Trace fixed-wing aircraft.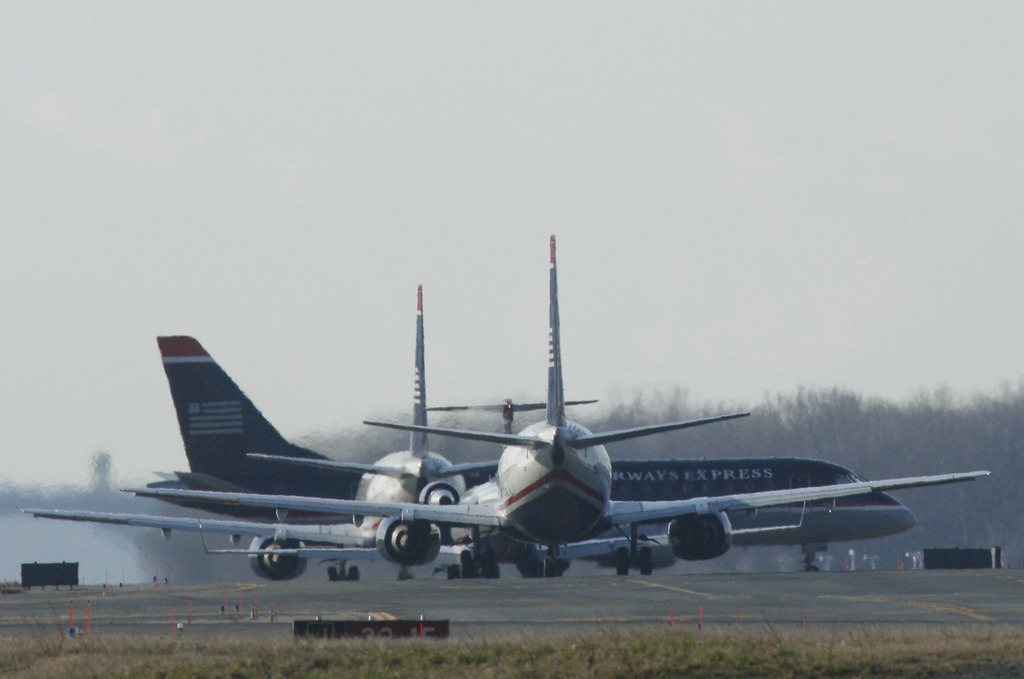
Traced to crop(15, 281, 602, 561).
